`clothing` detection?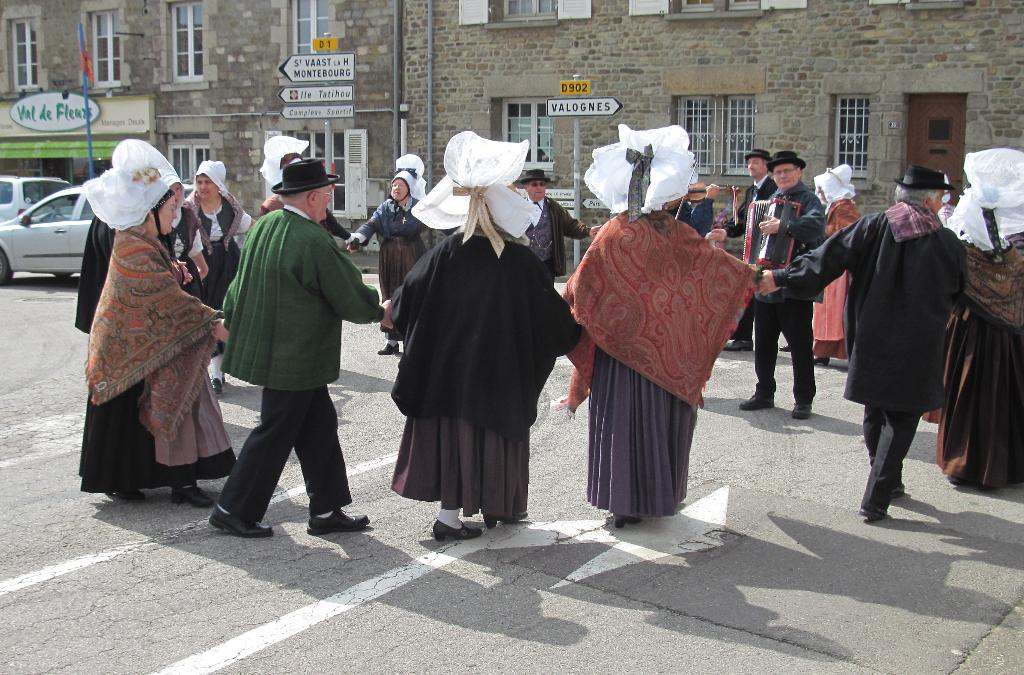
pyautogui.locateOnScreen(559, 122, 764, 514)
